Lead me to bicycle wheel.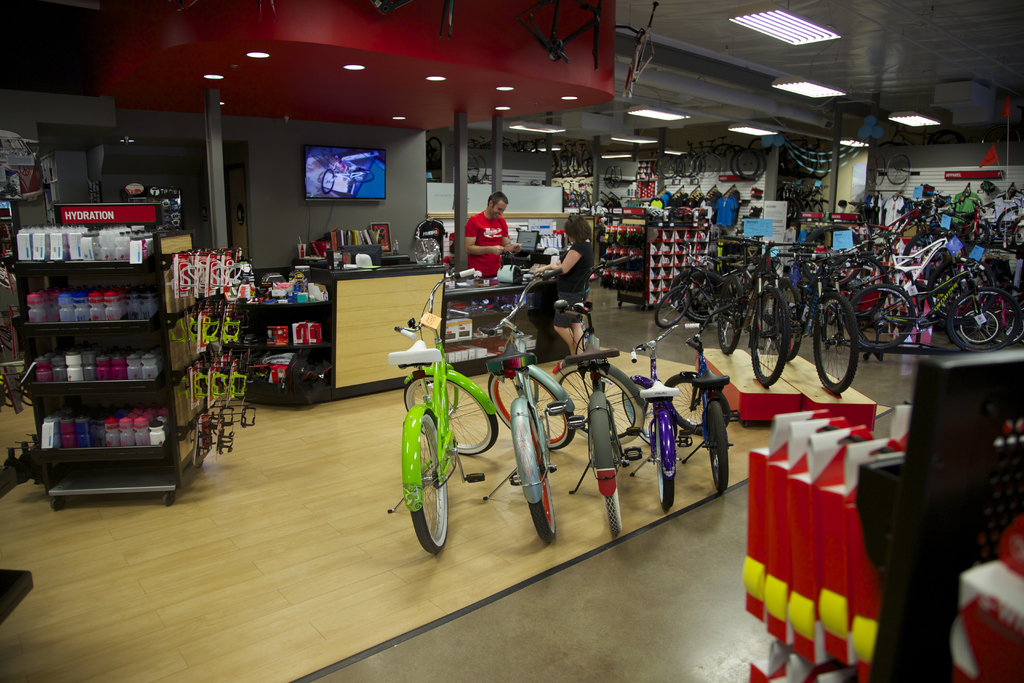
Lead to crop(627, 377, 673, 454).
